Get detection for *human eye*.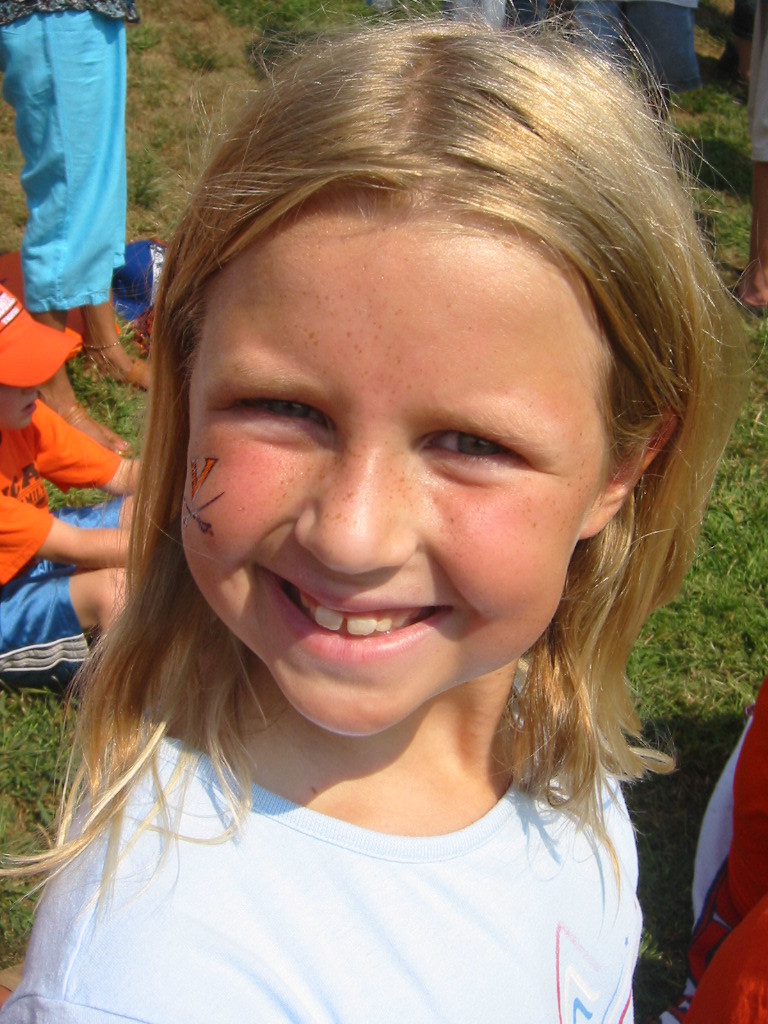
Detection: region(219, 379, 338, 438).
